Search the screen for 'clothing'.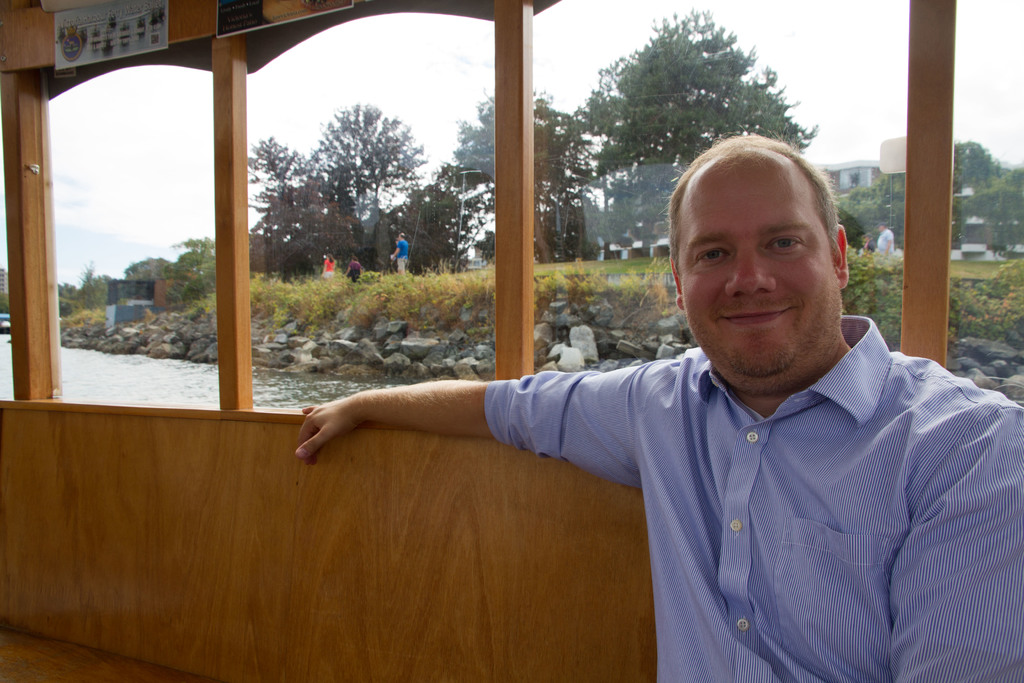
Found at Rect(395, 238, 410, 276).
